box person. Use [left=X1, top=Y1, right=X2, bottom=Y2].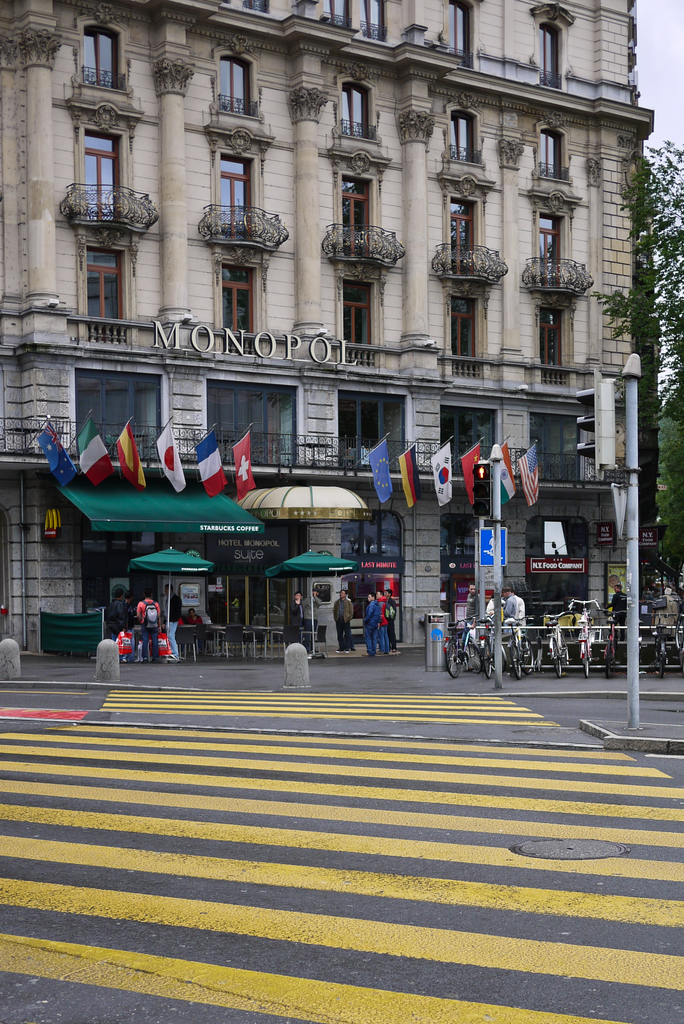
[left=293, top=585, right=321, bottom=639].
